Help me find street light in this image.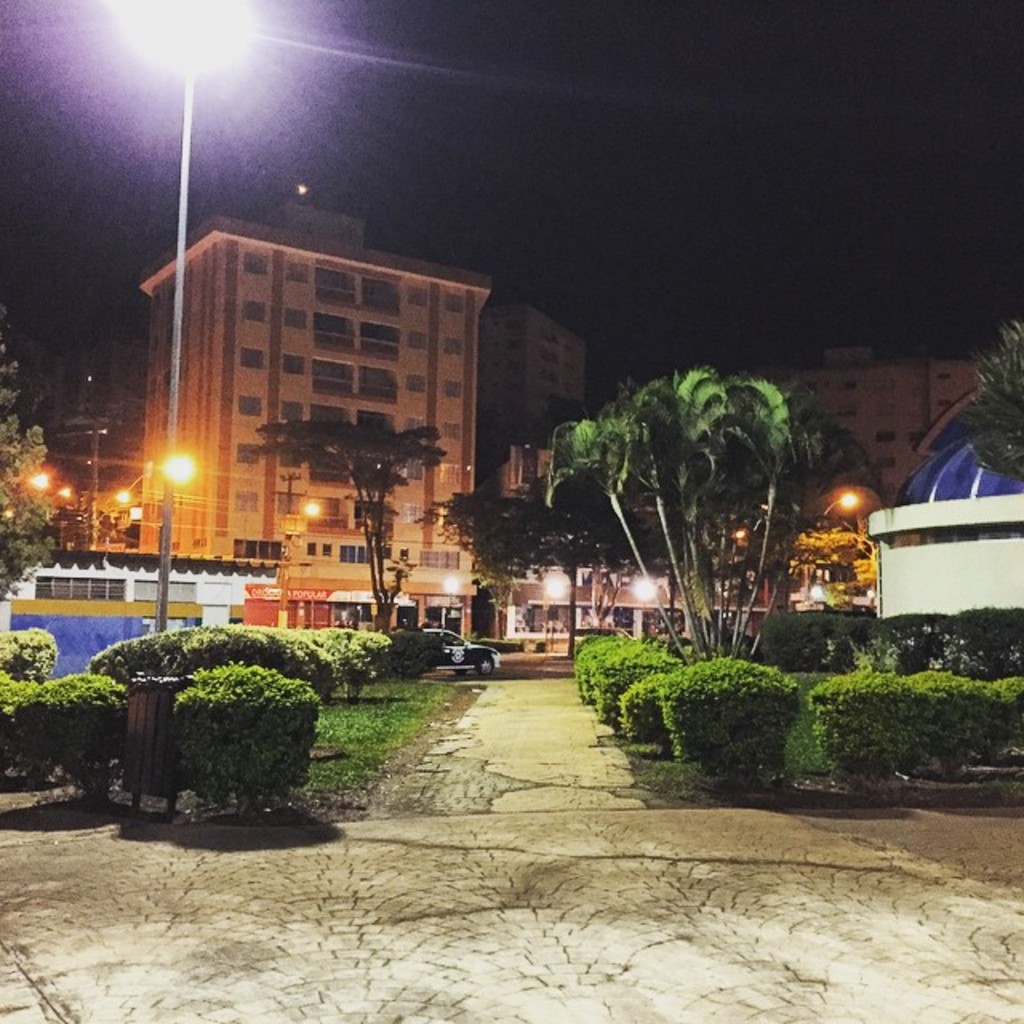
Found it: bbox=[442, 573, 458, 587].
